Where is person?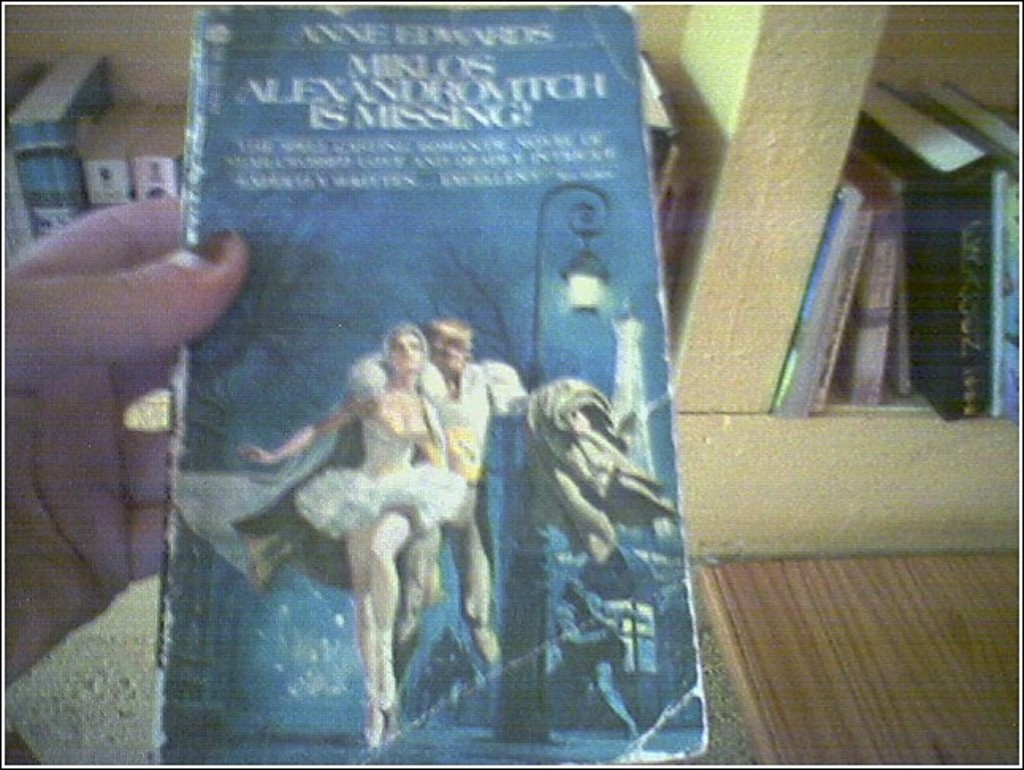
<region>431, 322, 587, 667</region>.
